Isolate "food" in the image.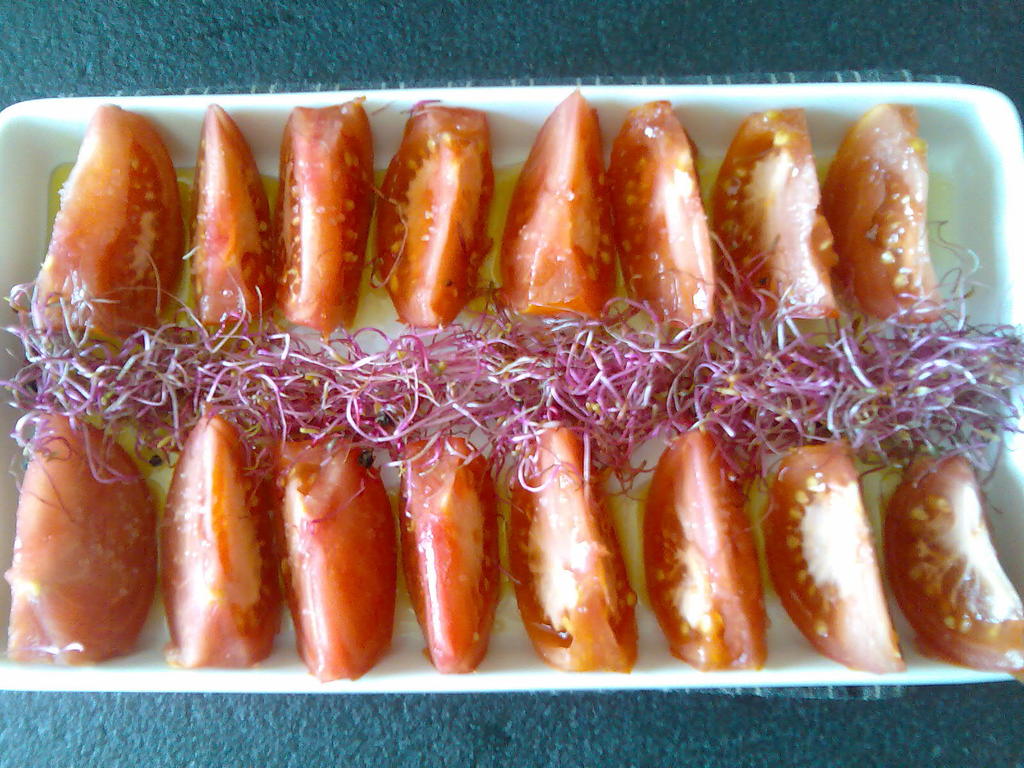
Isolated region: 373,98,498,329.
